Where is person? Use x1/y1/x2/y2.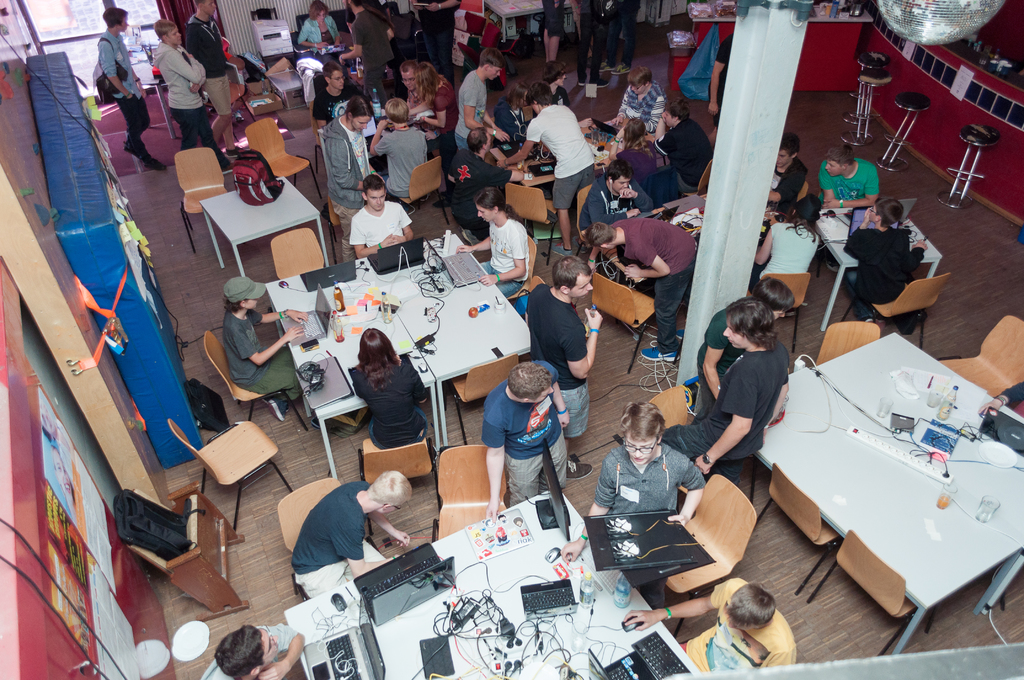
177/0/241/160.
